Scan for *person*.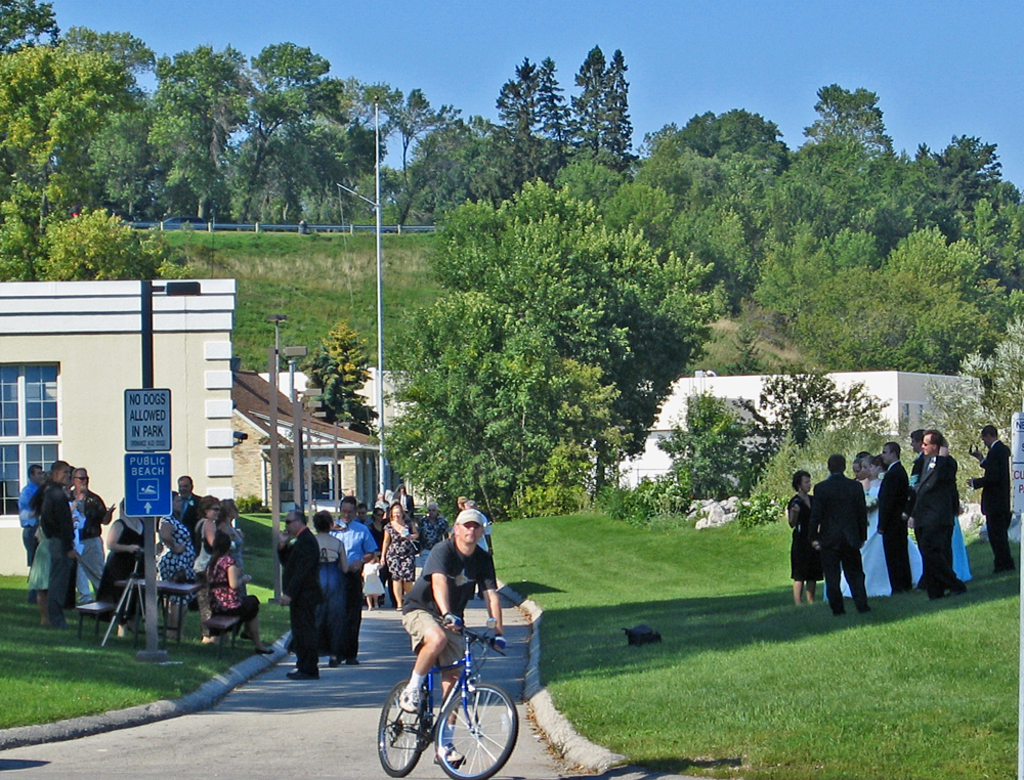
Scan result: pyautogui.locateOnScreen(380, 507, 410, 602).
